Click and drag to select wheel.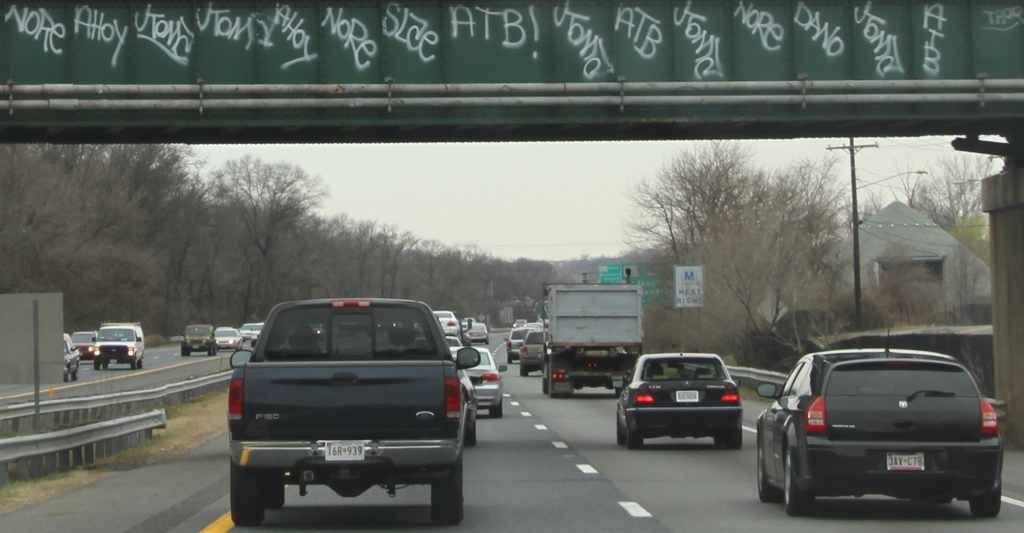
Selection: <box>491,397,502,417</box>.
